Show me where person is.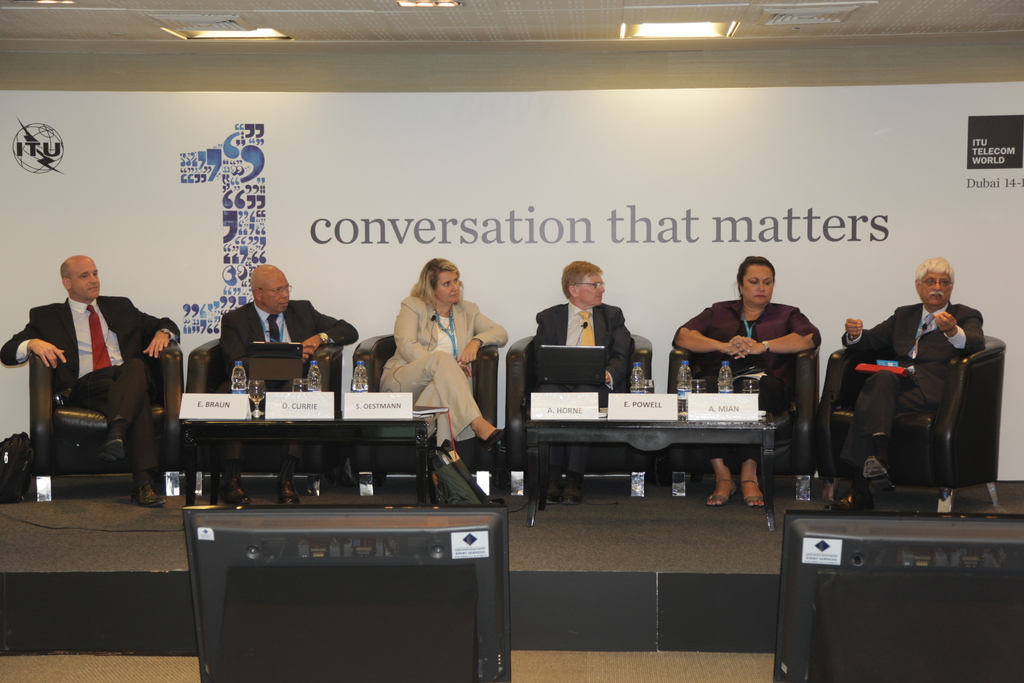
person is at select_region(382, 238, 485, 504).
